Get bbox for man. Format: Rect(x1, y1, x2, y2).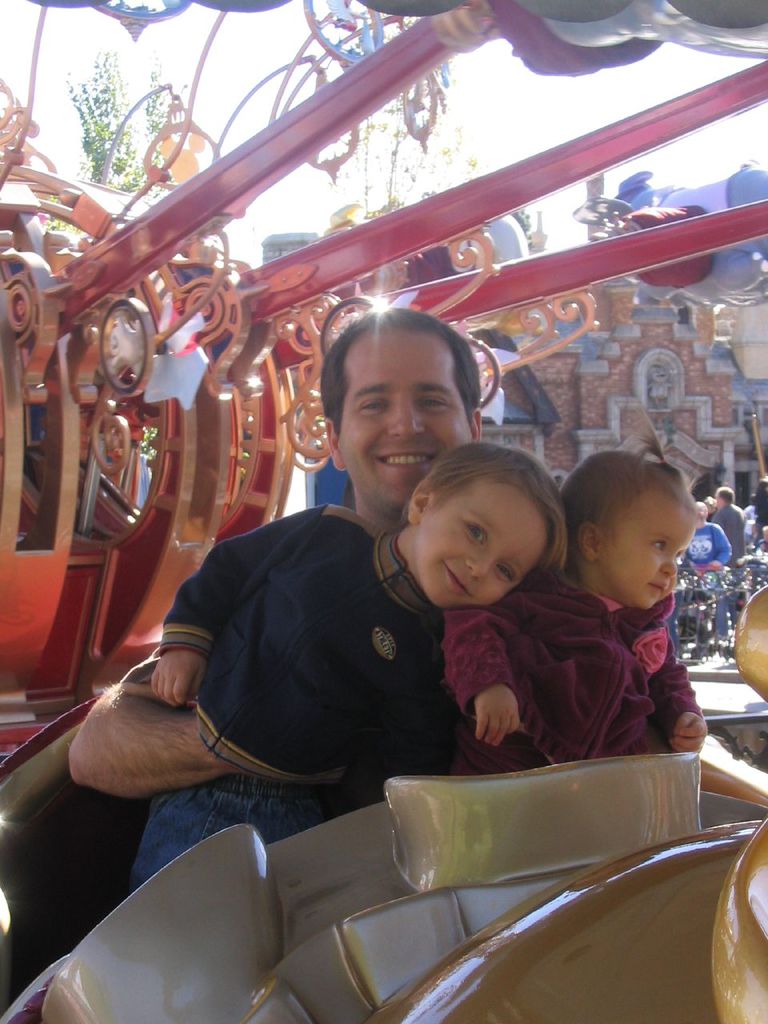
Rect(666, 577, 686, 658).
